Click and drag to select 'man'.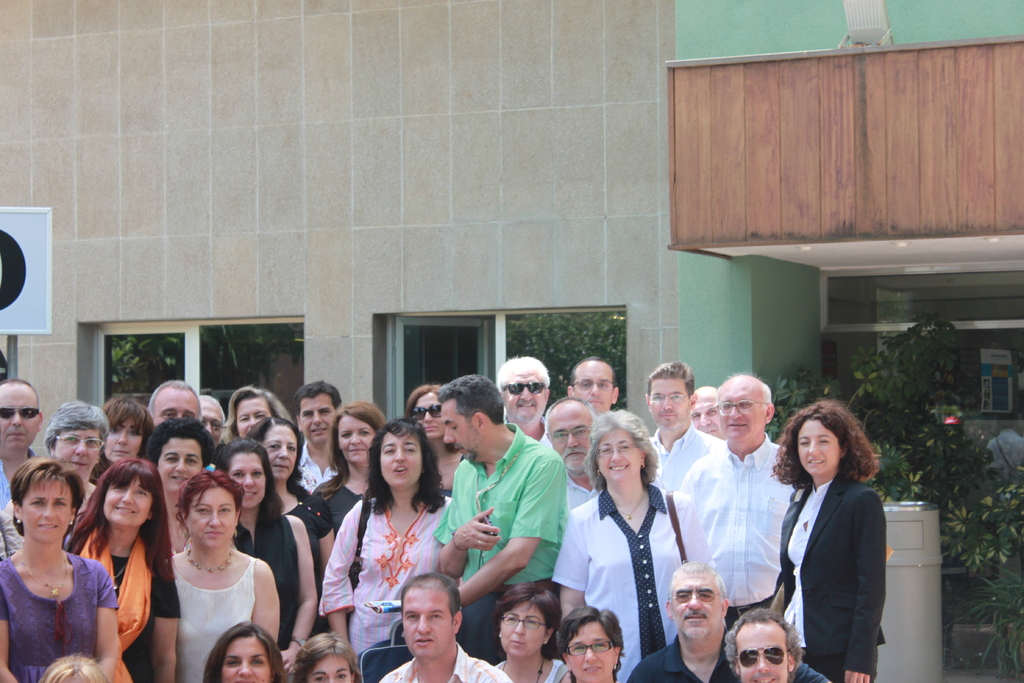
Selection: box=[496, 356, 556, 452].
